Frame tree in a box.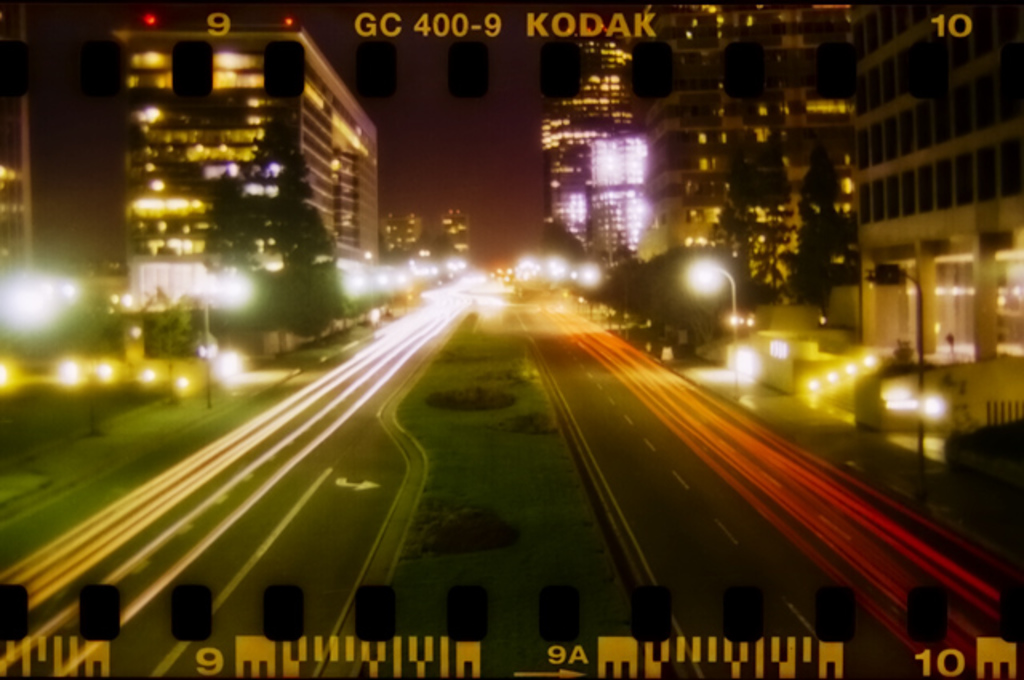
bbox=(205, 126, 350, 352).
